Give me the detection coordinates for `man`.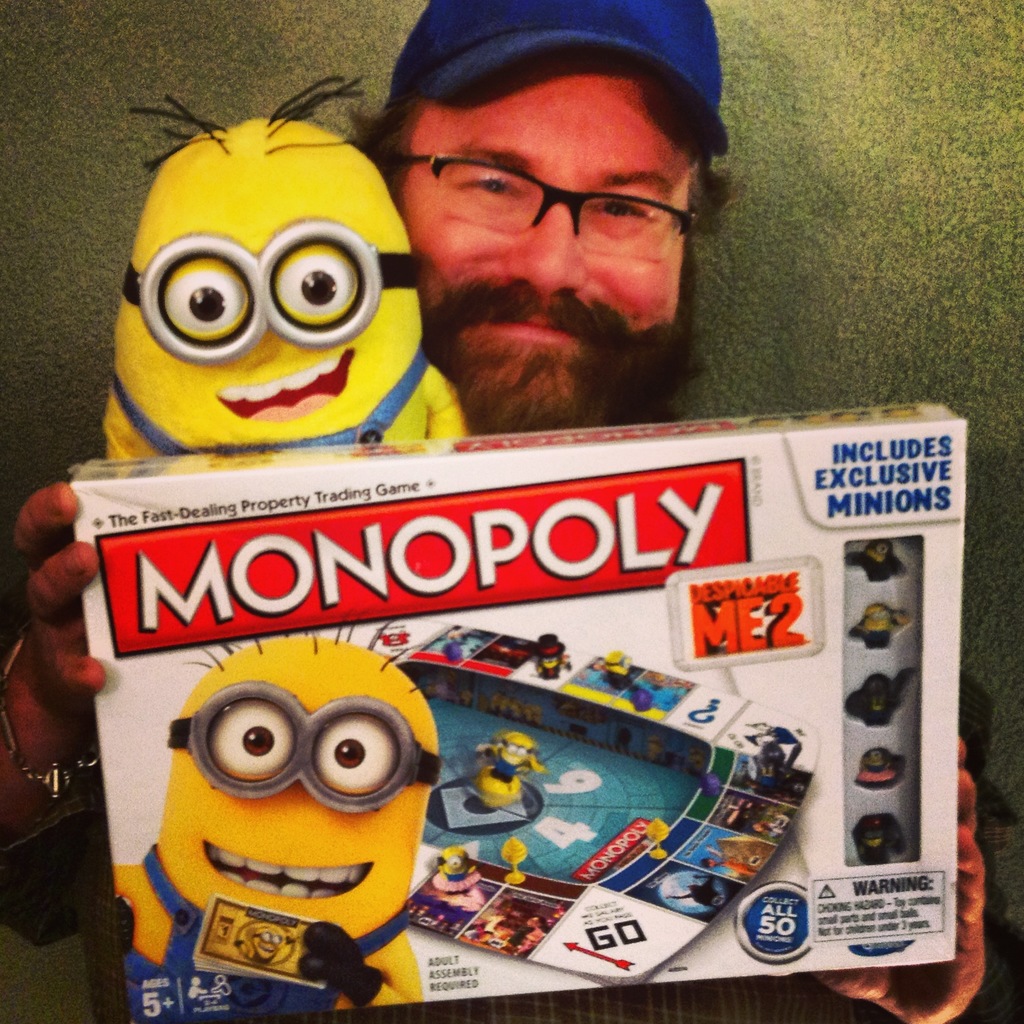
bbox=(0, 0, 1023, 1023).
